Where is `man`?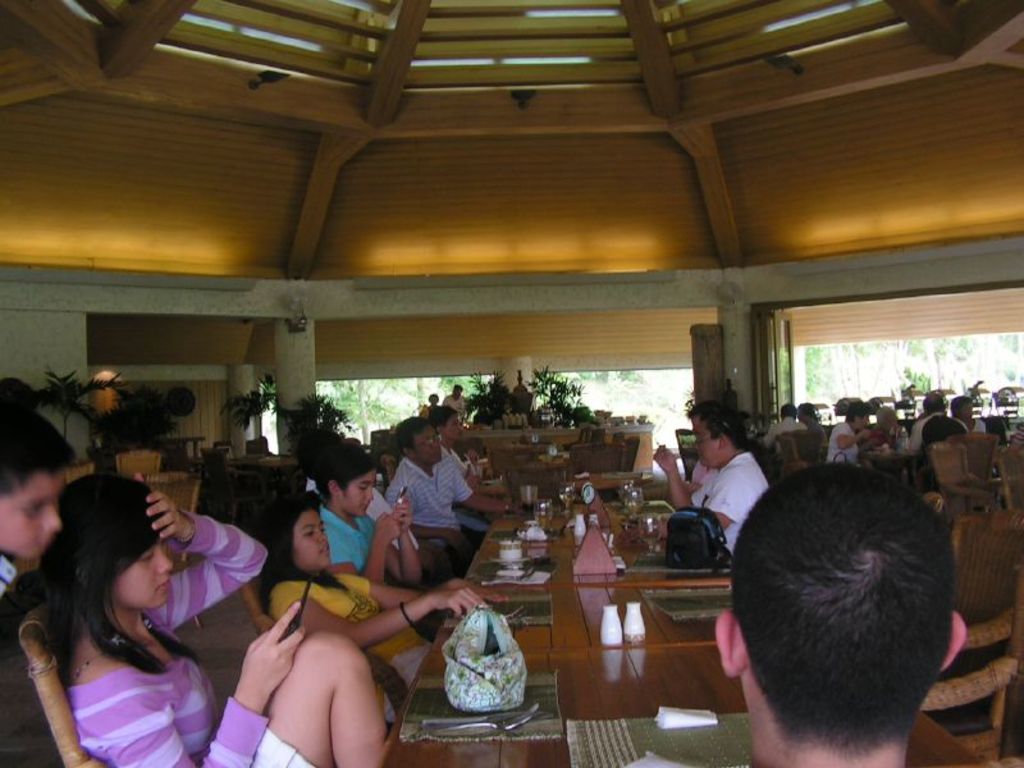
<bbox>794, 397, 831, 457</bbox>.
